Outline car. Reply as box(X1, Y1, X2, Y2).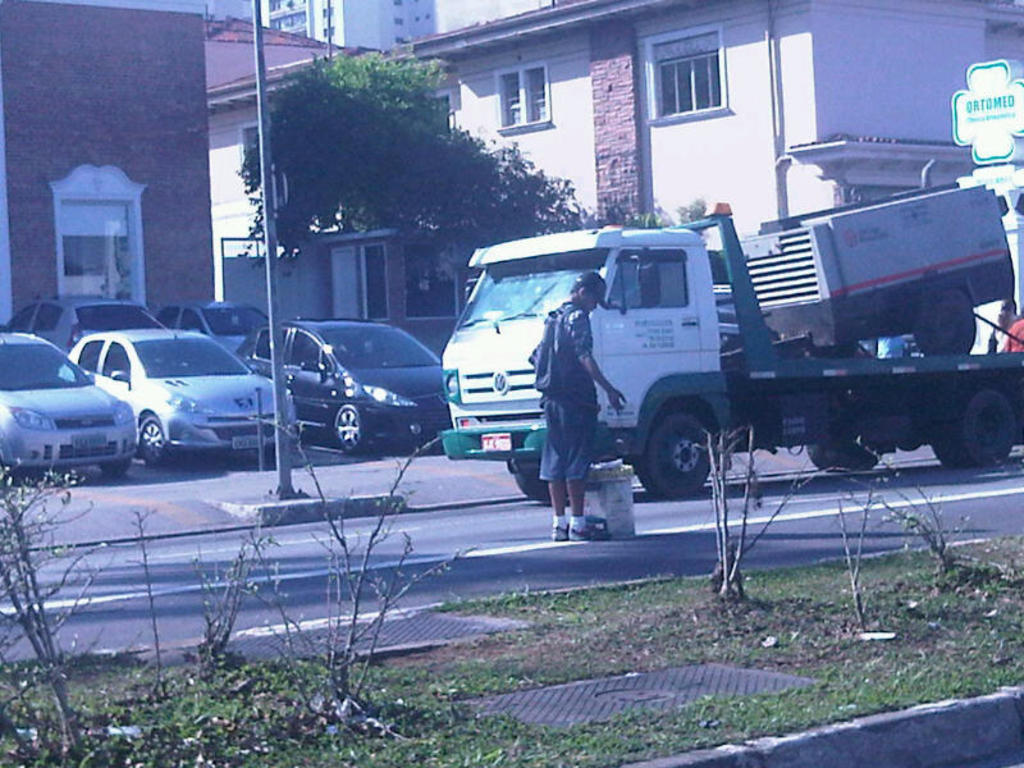
box(12, 293, 165, 349).
